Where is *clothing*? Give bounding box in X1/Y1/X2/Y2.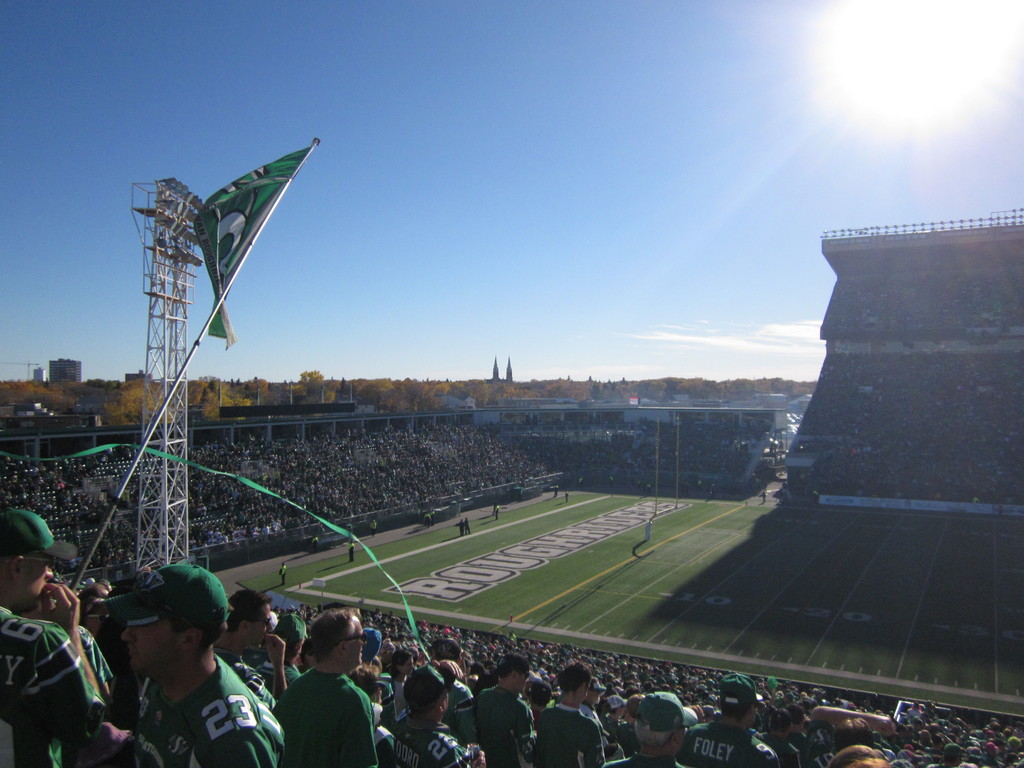
385/717/481/767.
